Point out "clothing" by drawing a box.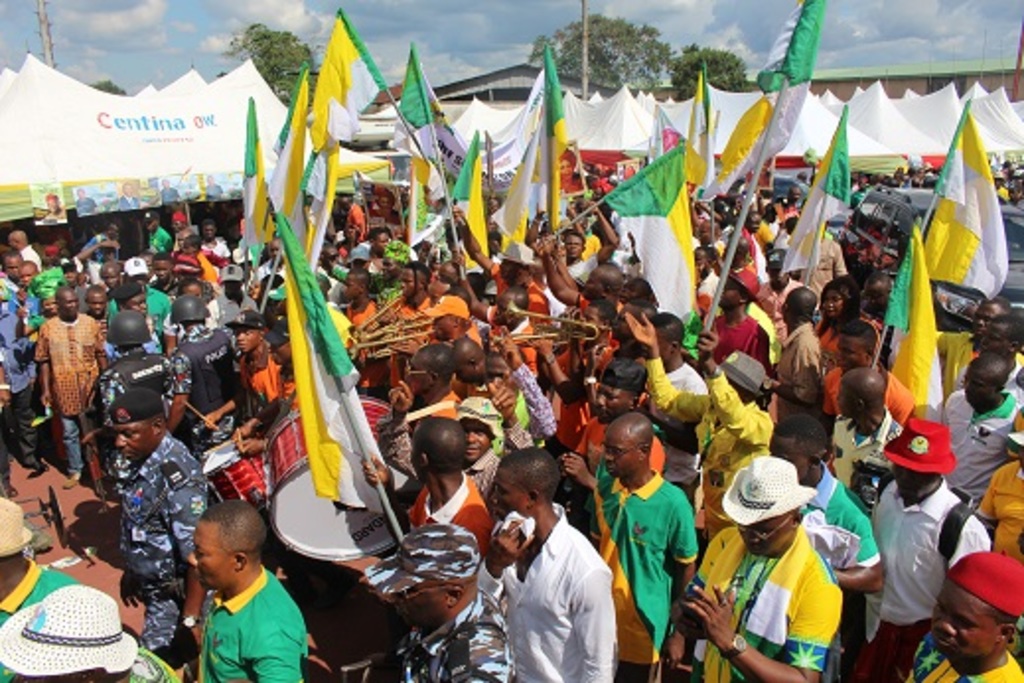
Rect(1006, 193, 1022, 213).
